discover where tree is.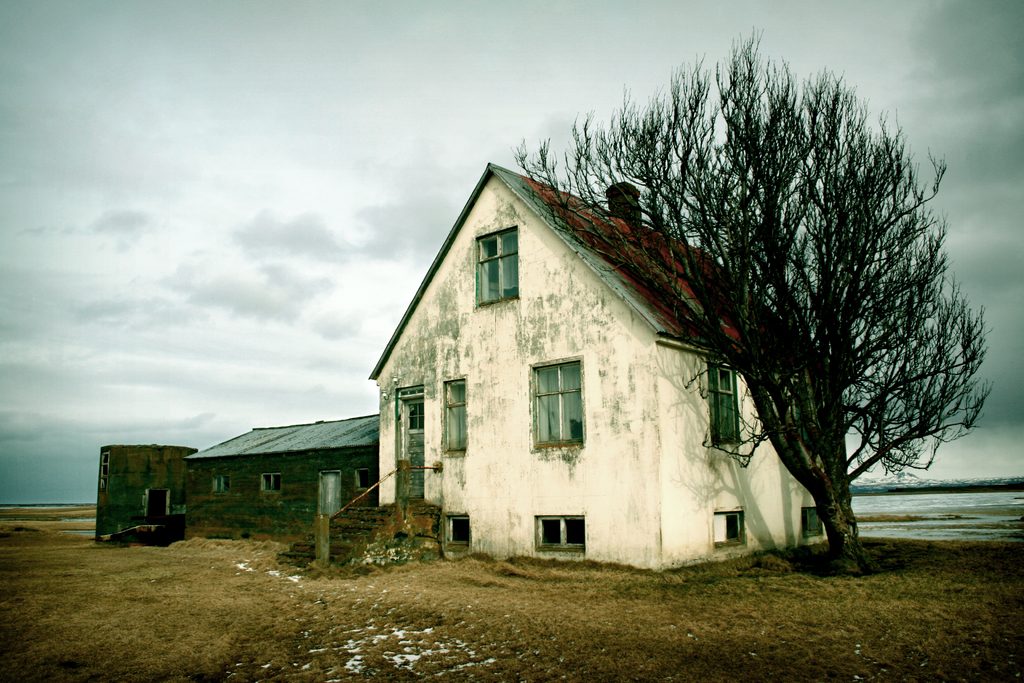
Discovered at l=595, t=38, r=984, b=560.
